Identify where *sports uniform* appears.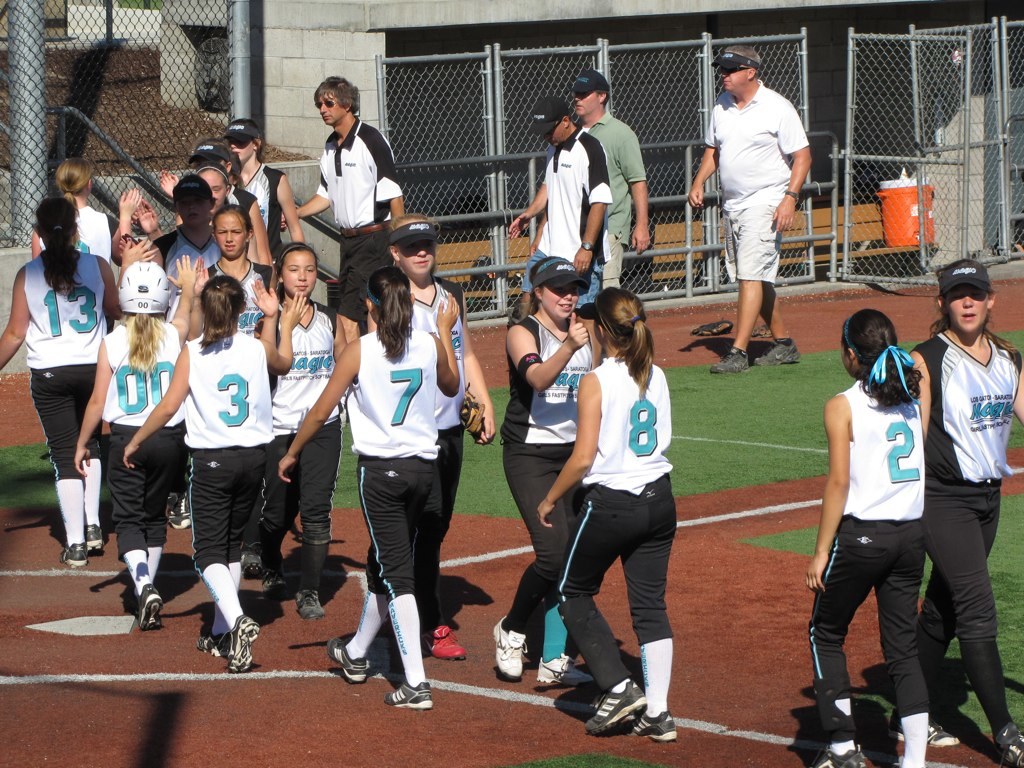
Appears at left=907, top=265, right=1020, bottom=767.
